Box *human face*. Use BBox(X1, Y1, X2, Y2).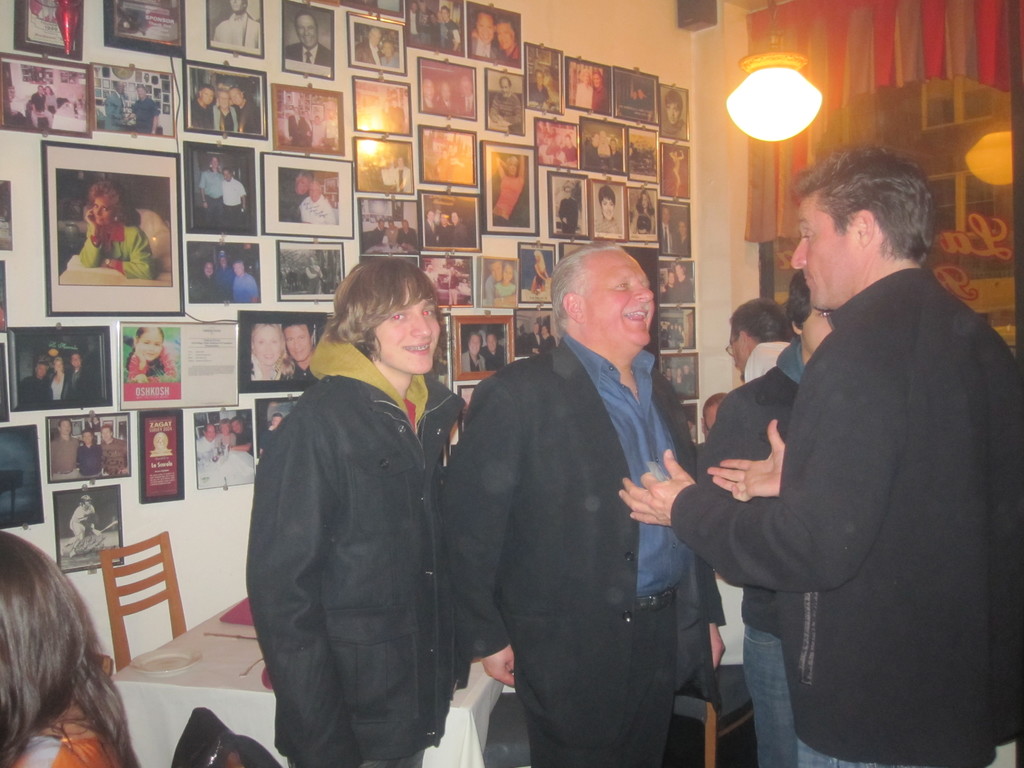
BBox(459, 80, 472, 96).
